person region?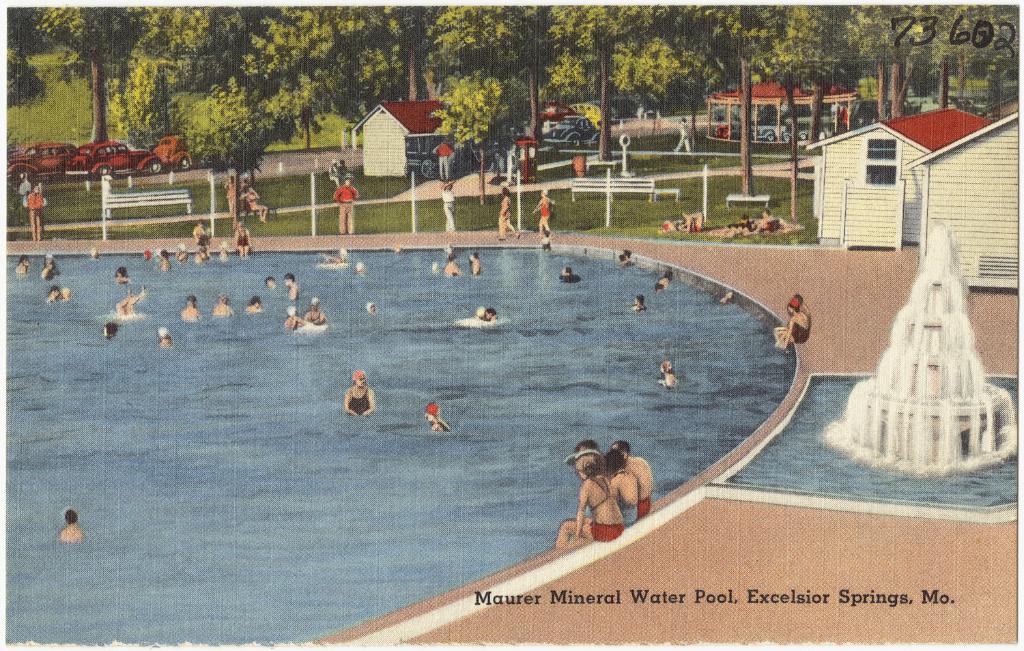
{"left": 656, "top": 269, "right": 673, "bottom": 291}
